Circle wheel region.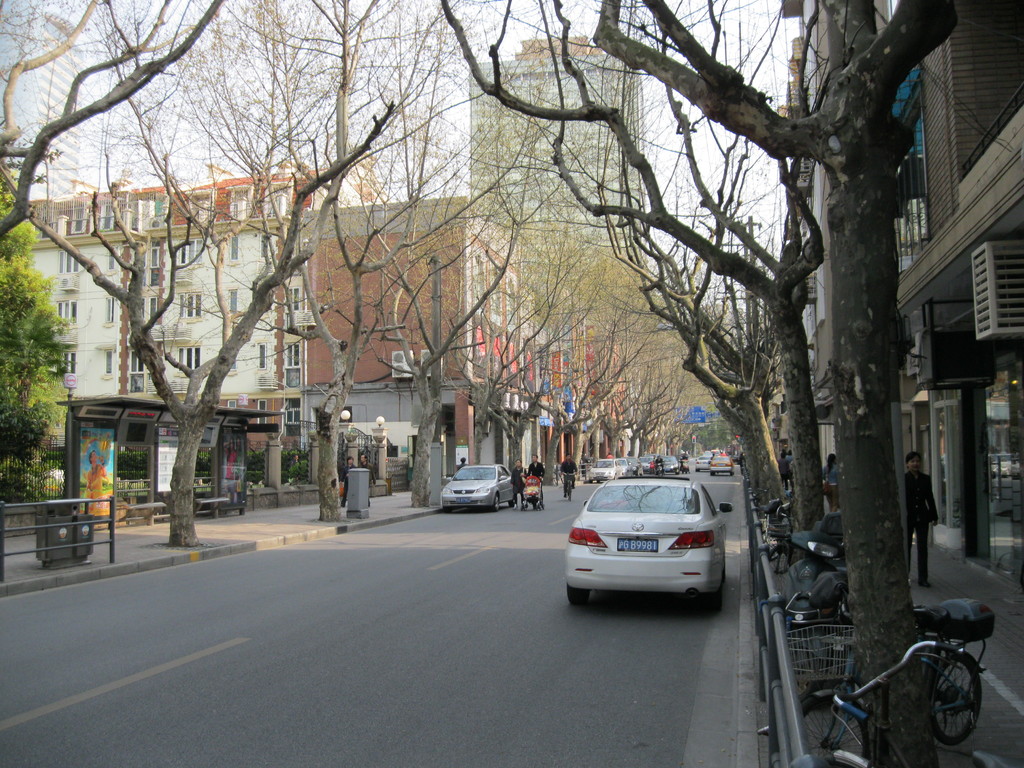
Region: [x1=918, y1=645, x2=983, y2=742].
